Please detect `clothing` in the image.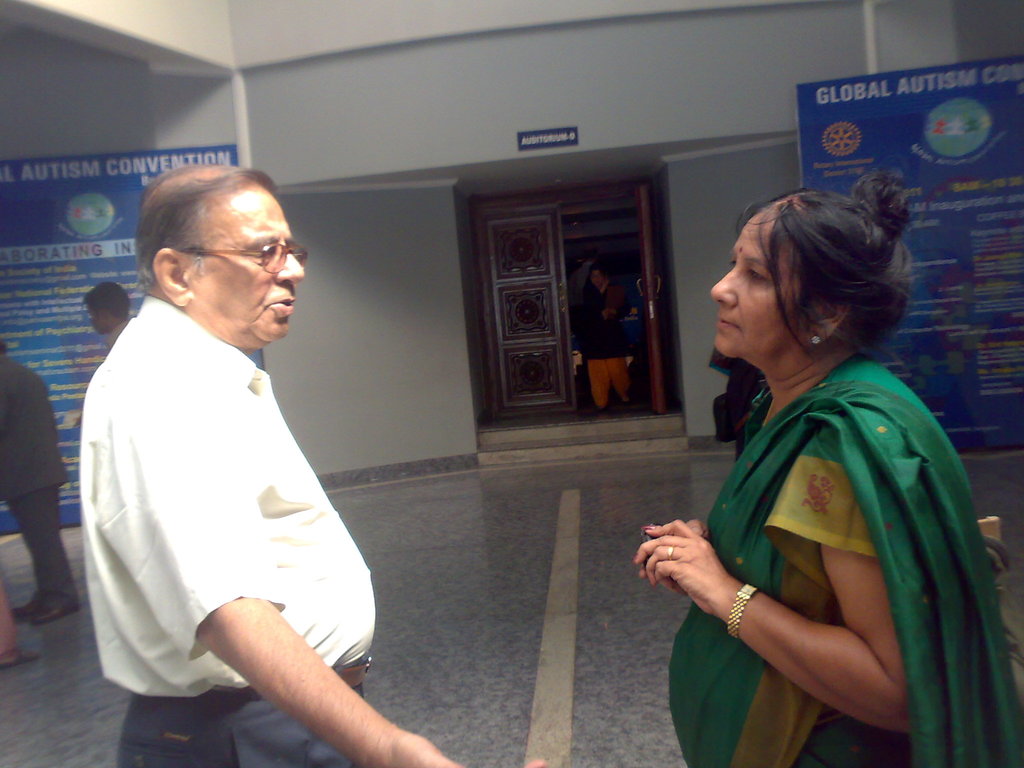
(x1=76, y1=263, x2=388, y2=701).
